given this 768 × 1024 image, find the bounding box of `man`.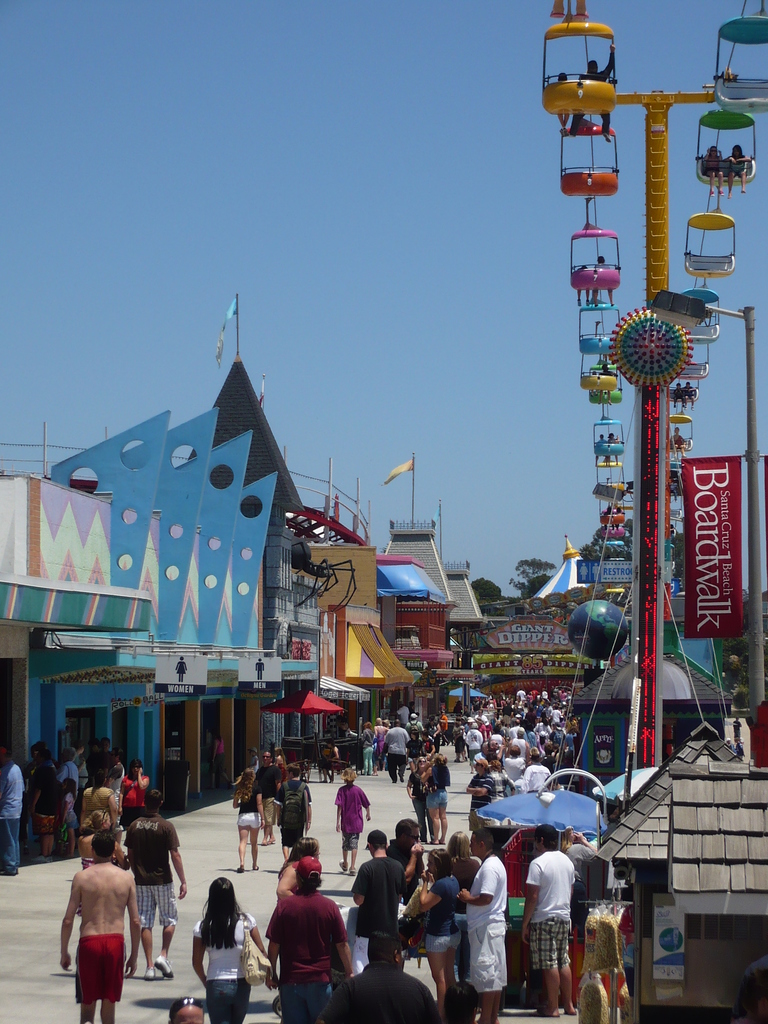
<bbox>525, 833, 577, 1012</bbox>.
